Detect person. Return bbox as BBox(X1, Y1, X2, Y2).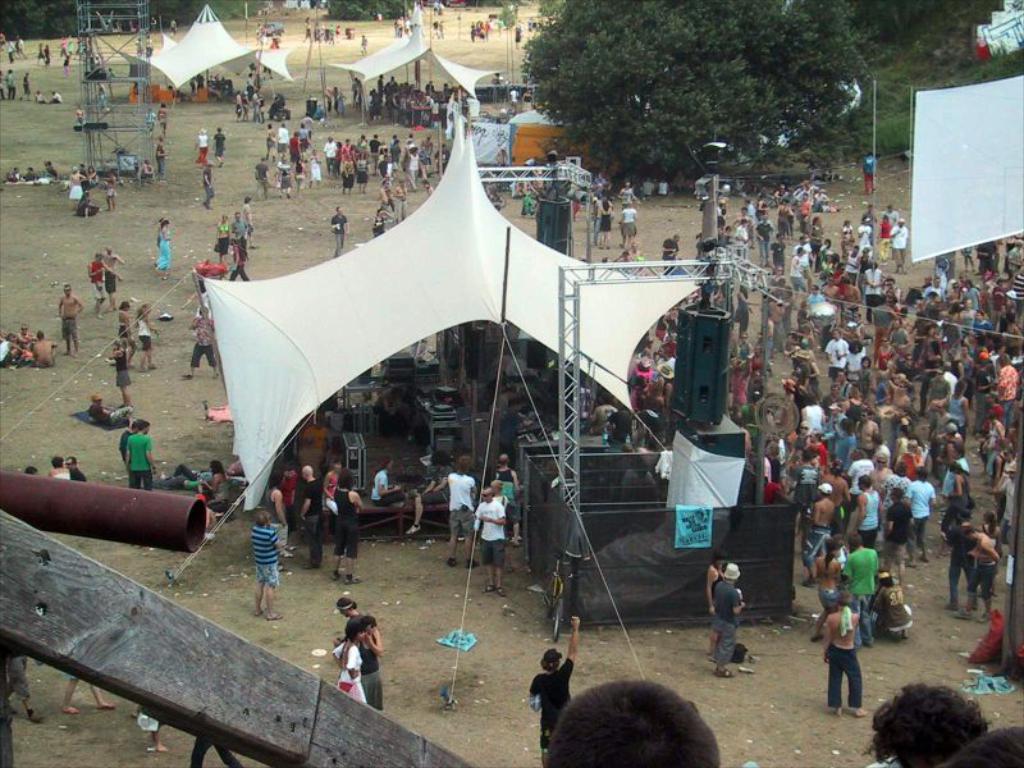
BBox(157, 100, 165, 136).
